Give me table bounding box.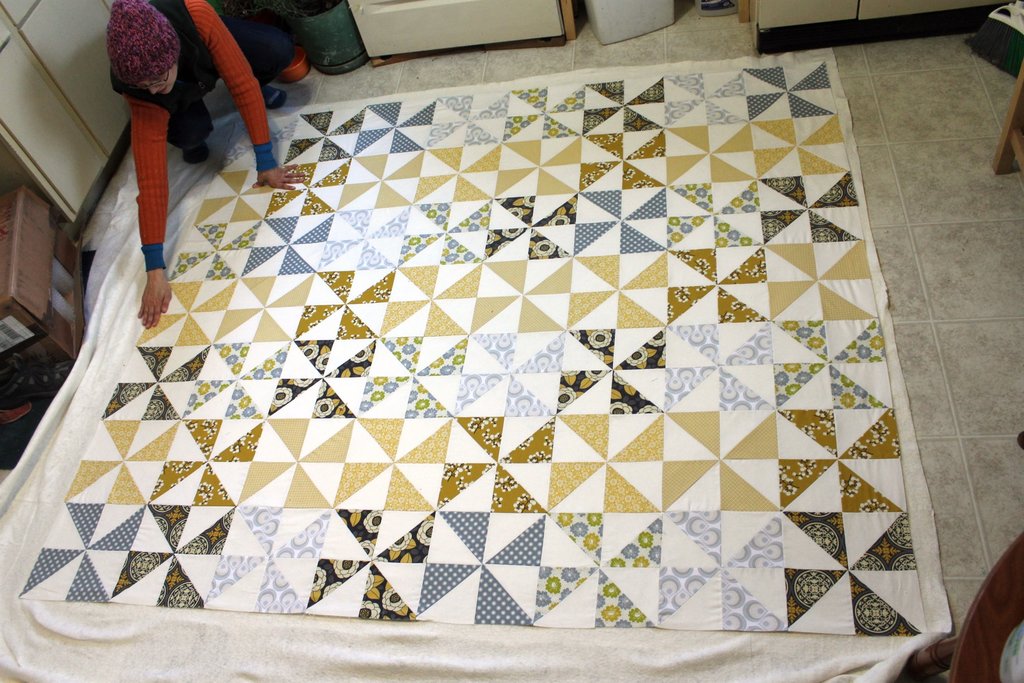
bbox(0, 178, 93, 418).
